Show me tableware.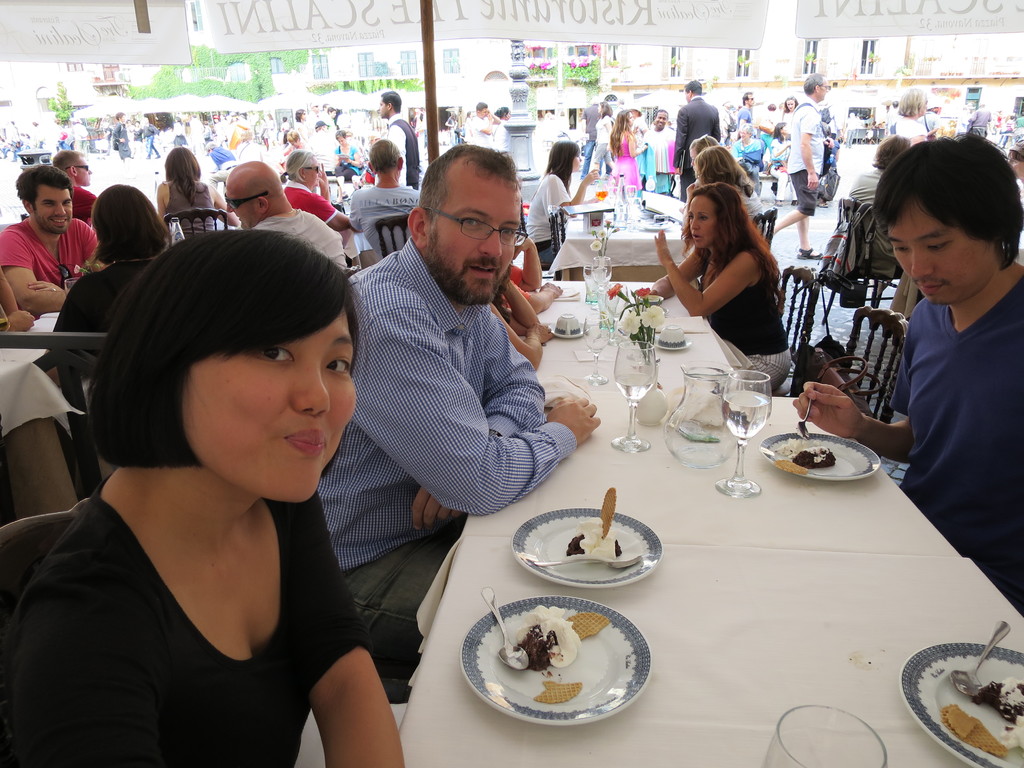
tableware is here: (579, 312, 609, 387).
